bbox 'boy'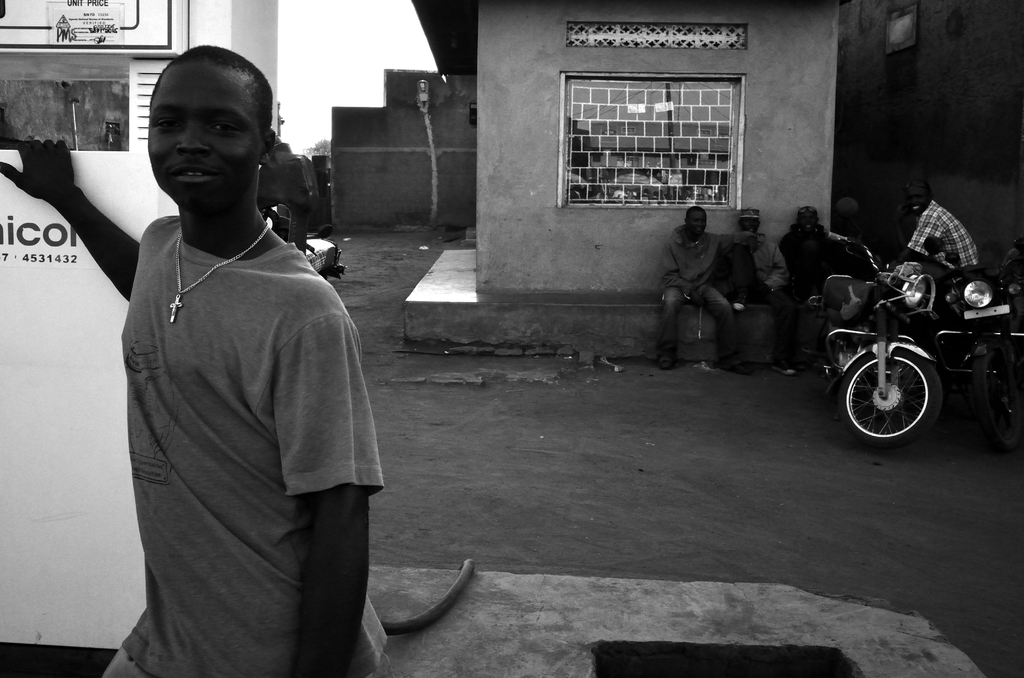
<region>730, 208, 796, 375</region>
